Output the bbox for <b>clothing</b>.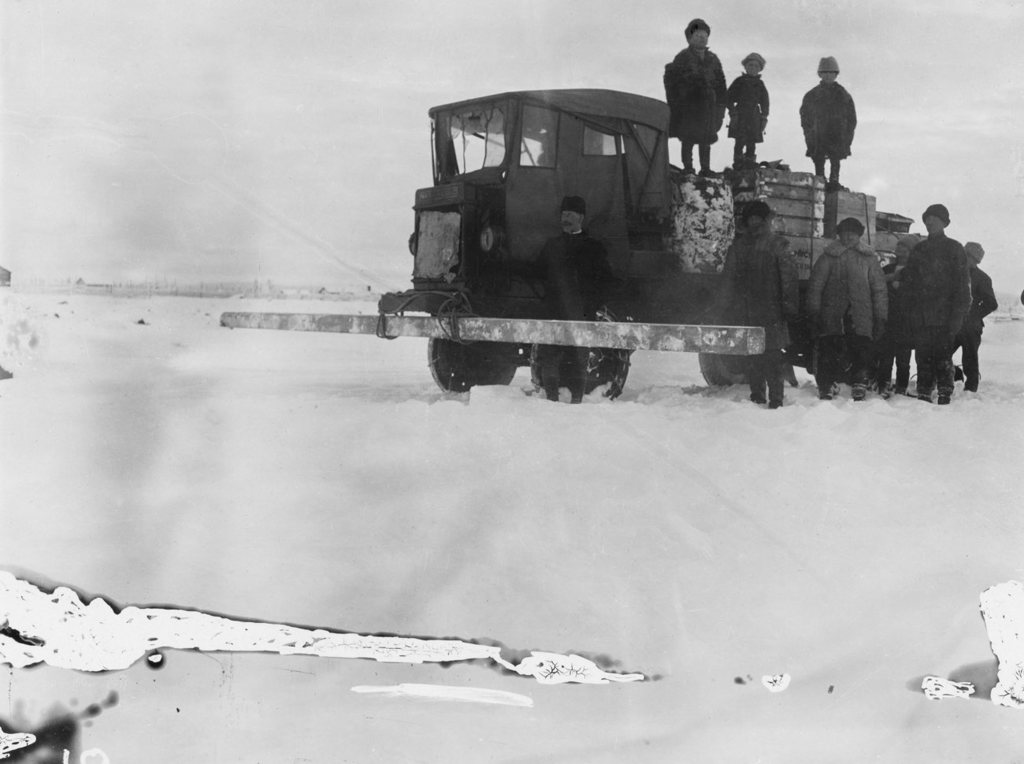
bbox(795, 74, 859, 182).
